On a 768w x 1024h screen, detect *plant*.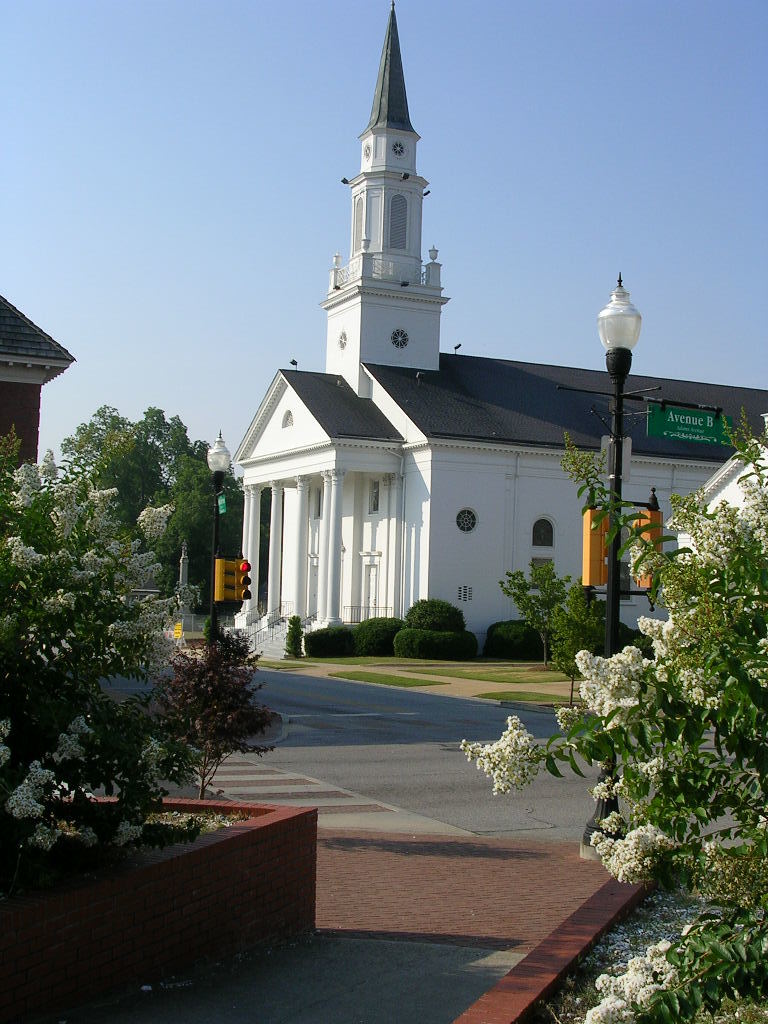
[x1=151, y1=609, x2=298, y2=822].
